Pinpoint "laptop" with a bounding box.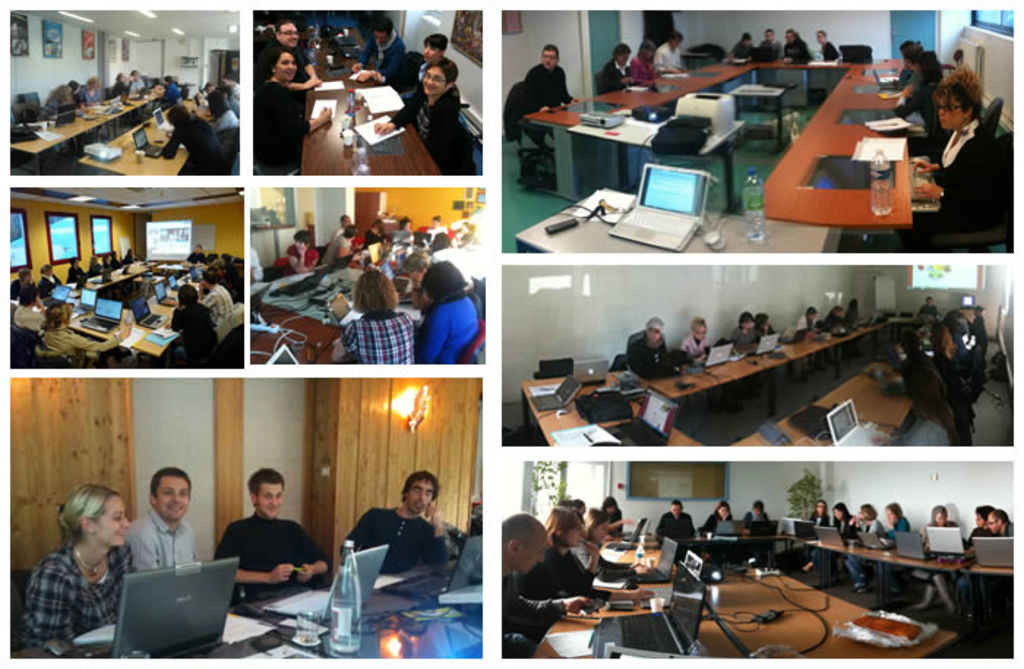
bbox=(165, 274, 181, 290).
